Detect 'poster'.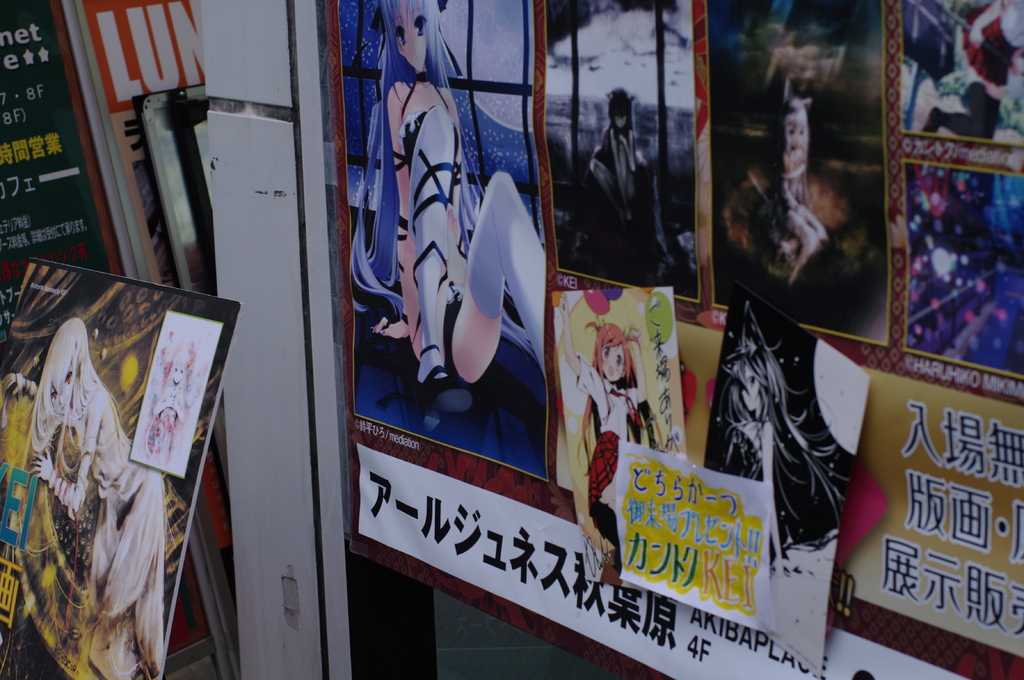
Detected at bbox=[1, 257, 243, 679].
